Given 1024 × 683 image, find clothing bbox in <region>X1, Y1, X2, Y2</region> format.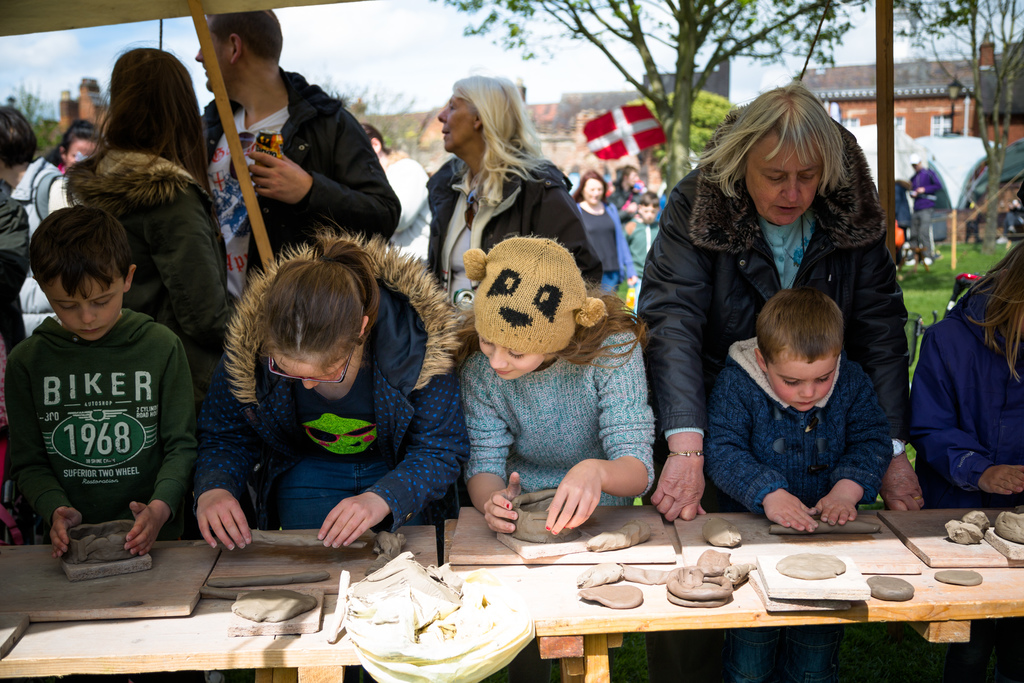
<region>427, 138, 601, 316</region>.
